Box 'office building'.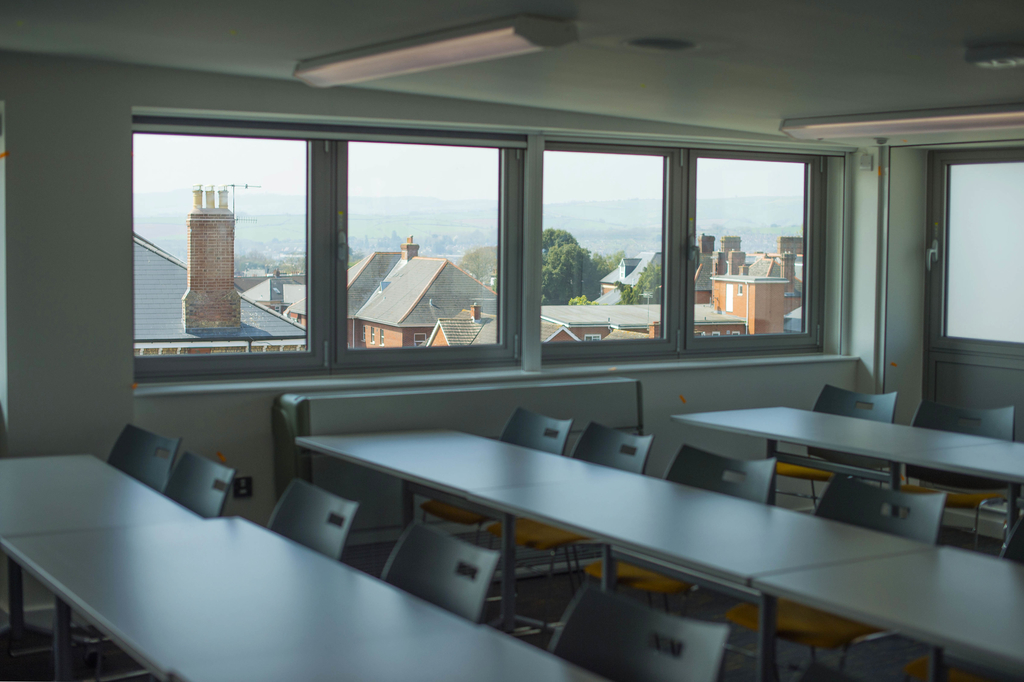
{"left": 0, "top": 0, "right": 1023, "bottom": 681}.
